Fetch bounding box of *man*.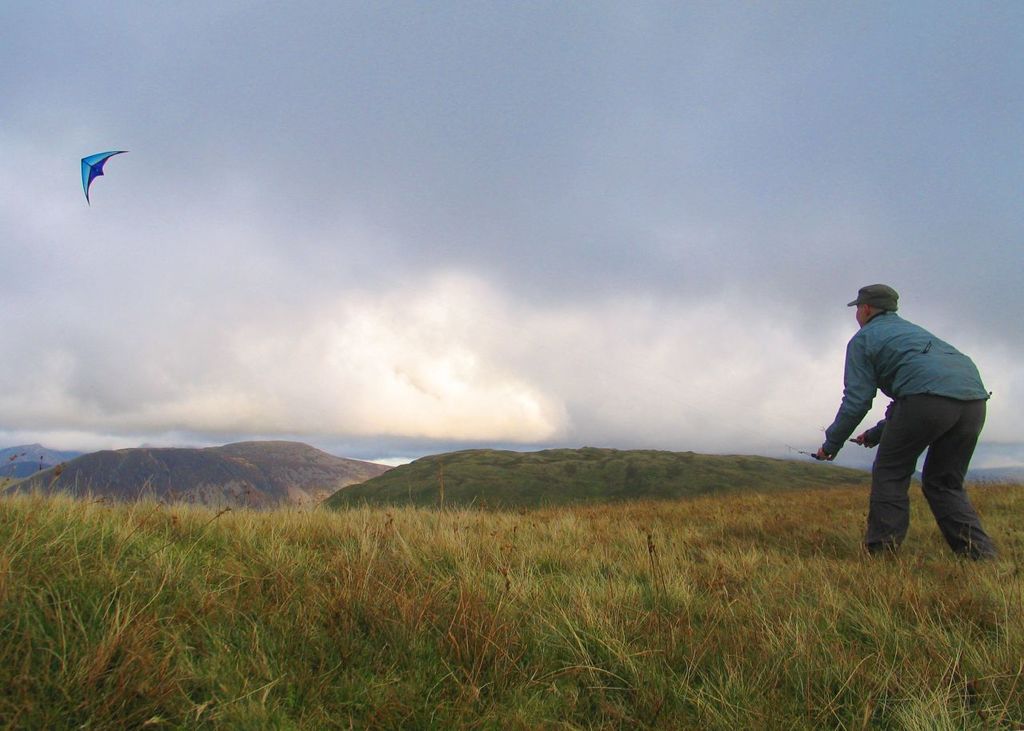
Bbox: [829,276,1006,573].
